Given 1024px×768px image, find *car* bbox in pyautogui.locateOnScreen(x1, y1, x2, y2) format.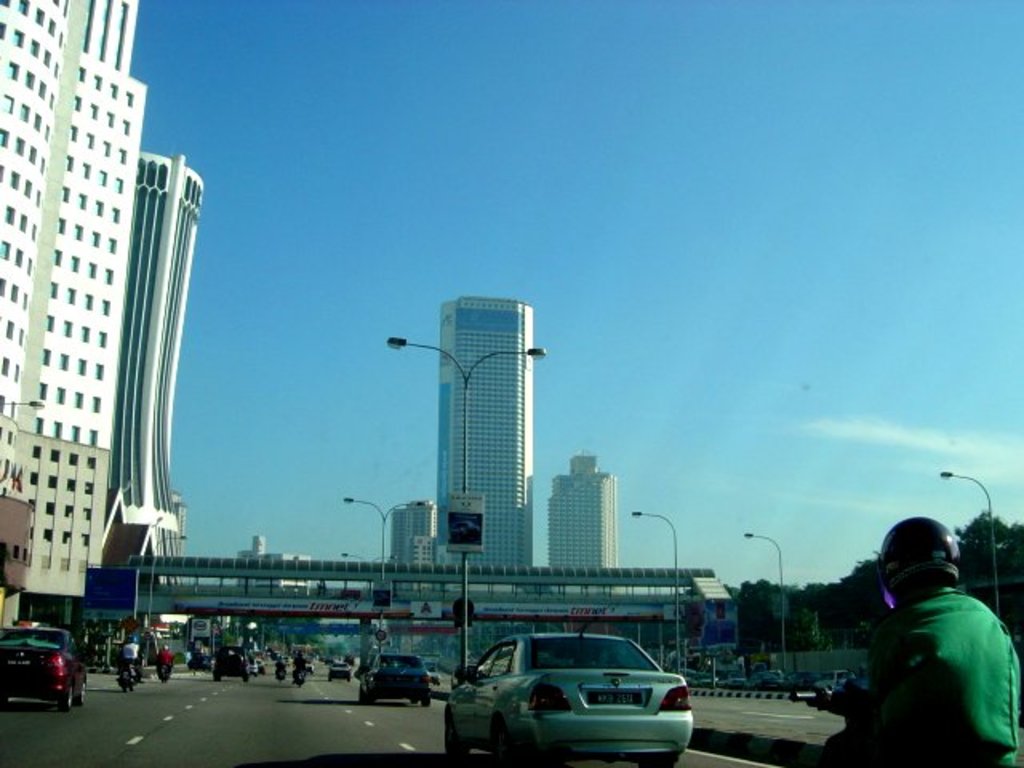
pyautogui.locateOnScreen(445, 632, 691, 766).
